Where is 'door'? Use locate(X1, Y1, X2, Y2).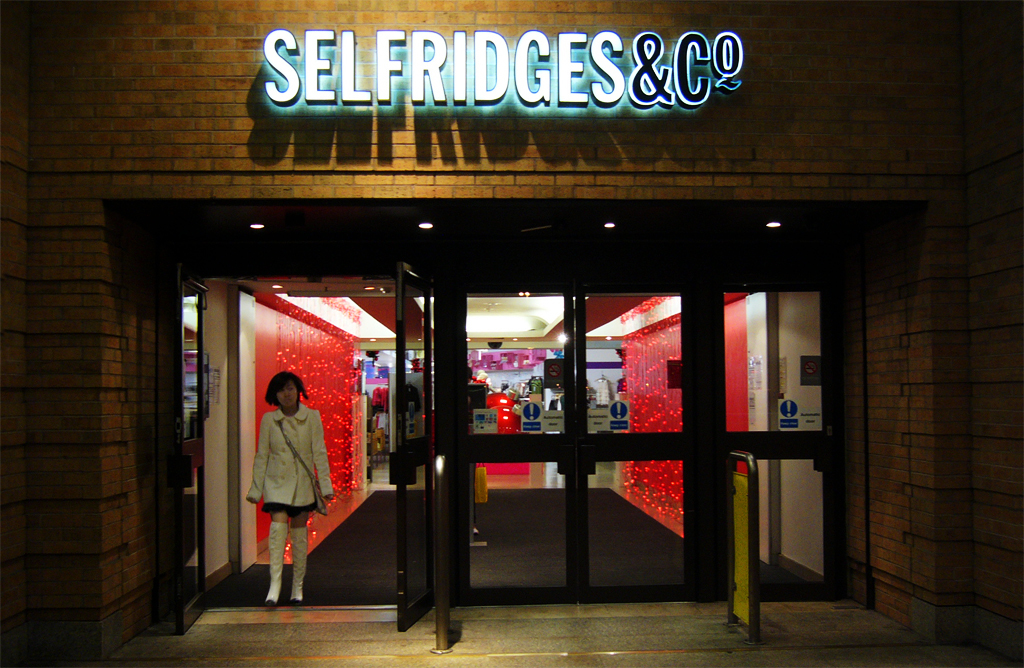
locate(392, 258, 454, 634).
